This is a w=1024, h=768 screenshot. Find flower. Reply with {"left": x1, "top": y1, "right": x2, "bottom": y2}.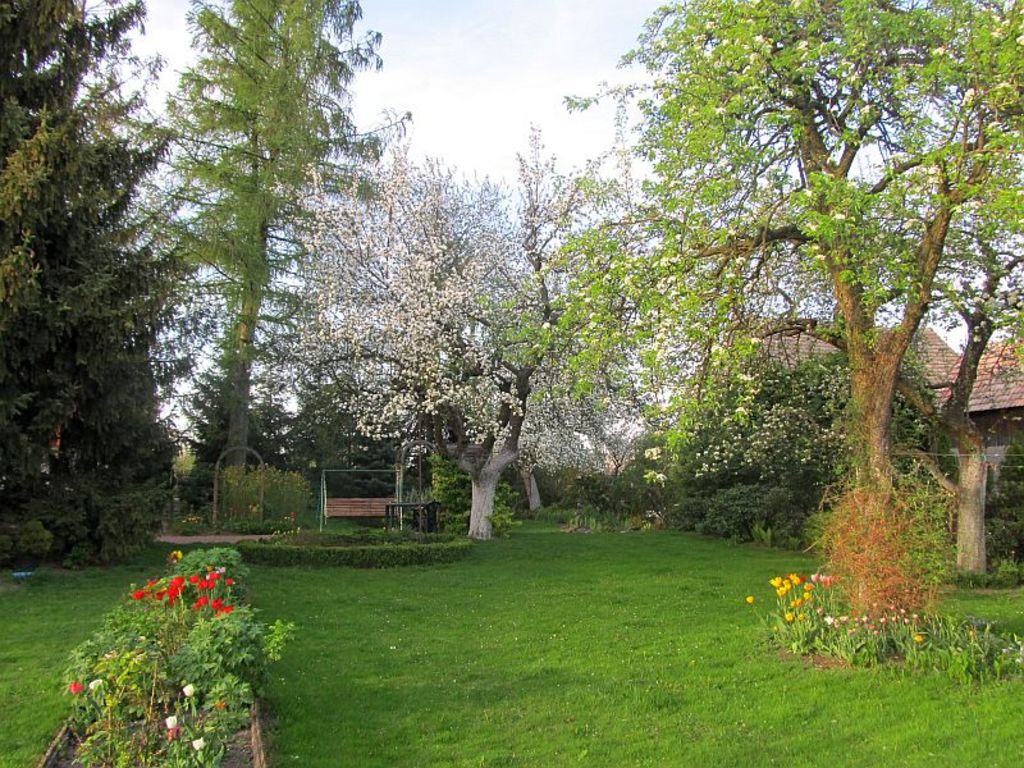
{"left": 169, "top": 710, "right": 179, "bottom": 722}.
